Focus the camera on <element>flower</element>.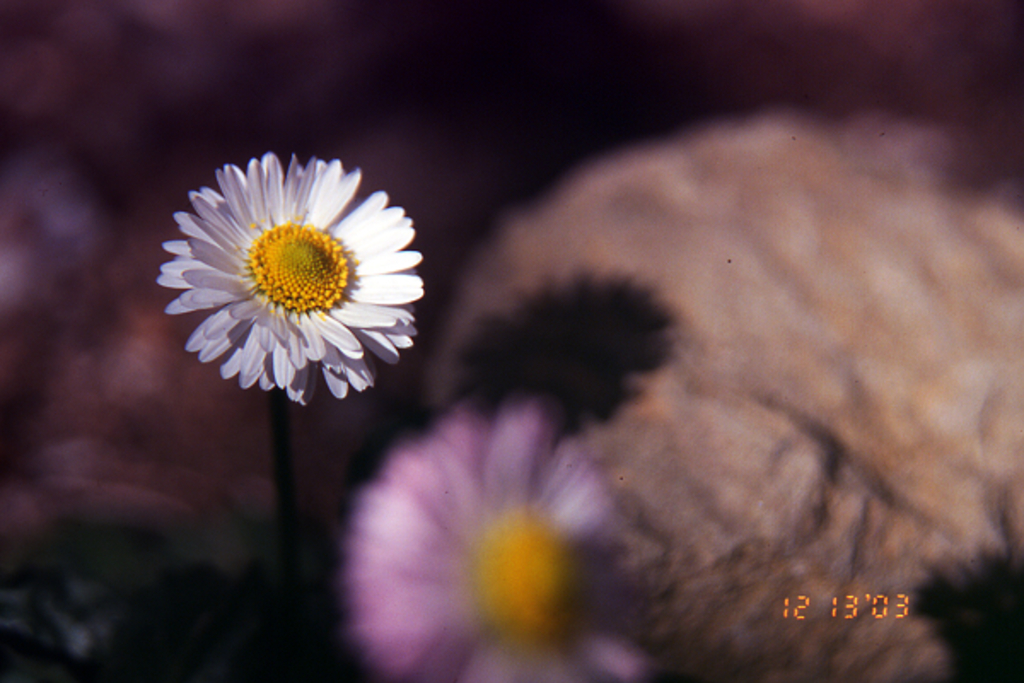
Focus region: bbox(145, 142, 432, 417).
